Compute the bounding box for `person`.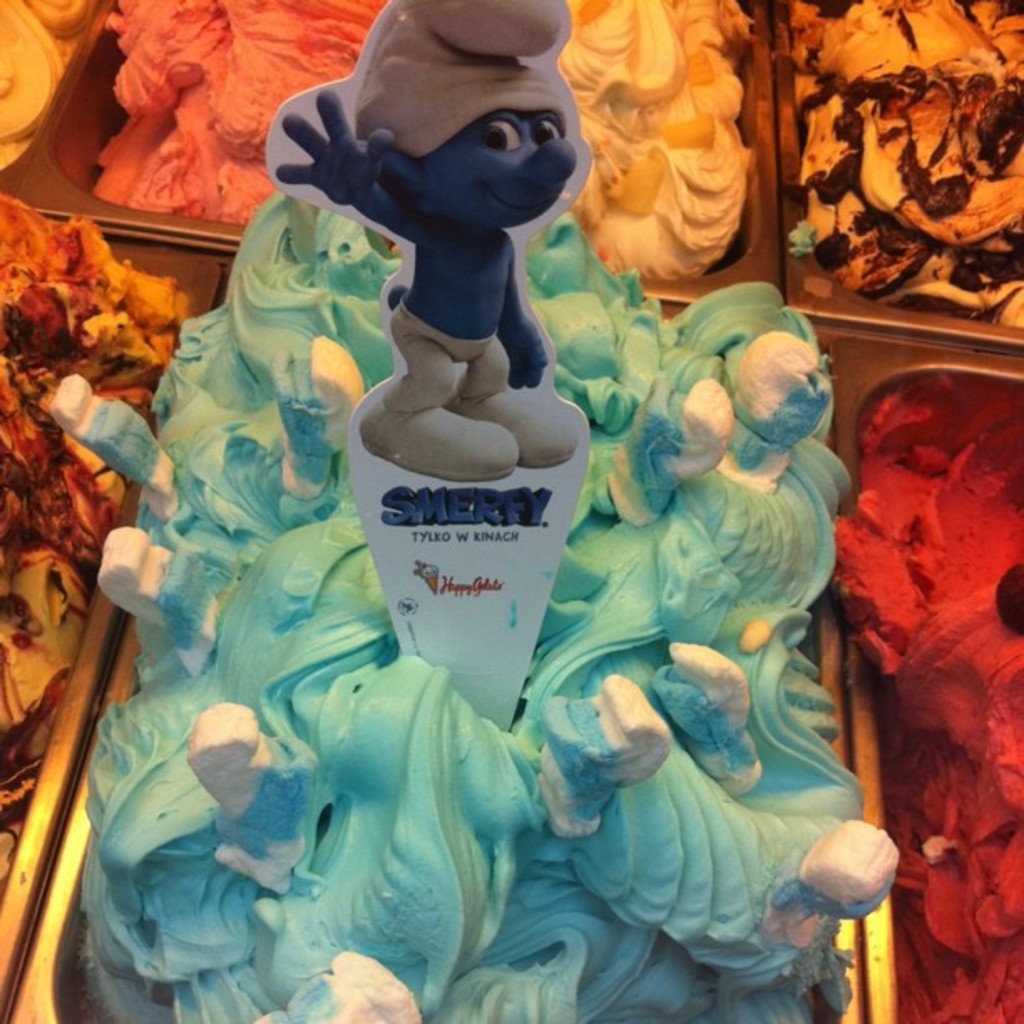
{"x1": 273, "y1": 0, "x2": 609, "y2": 572}.
